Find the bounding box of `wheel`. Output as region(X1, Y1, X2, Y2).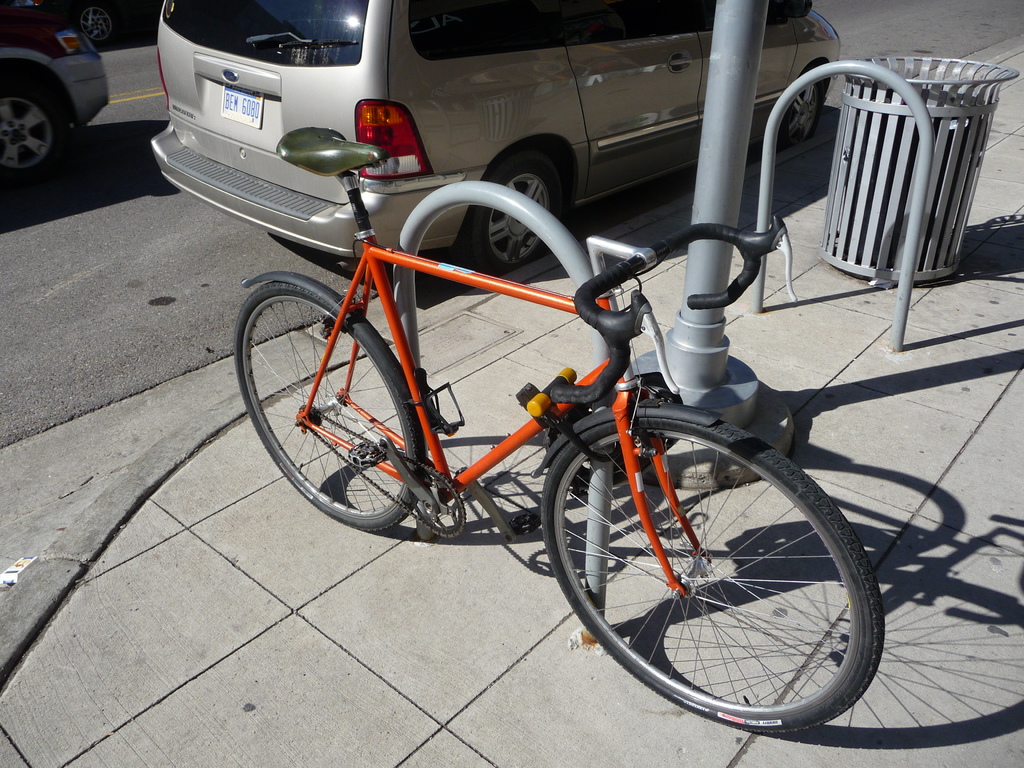
region(0, 74, 66, 193).
